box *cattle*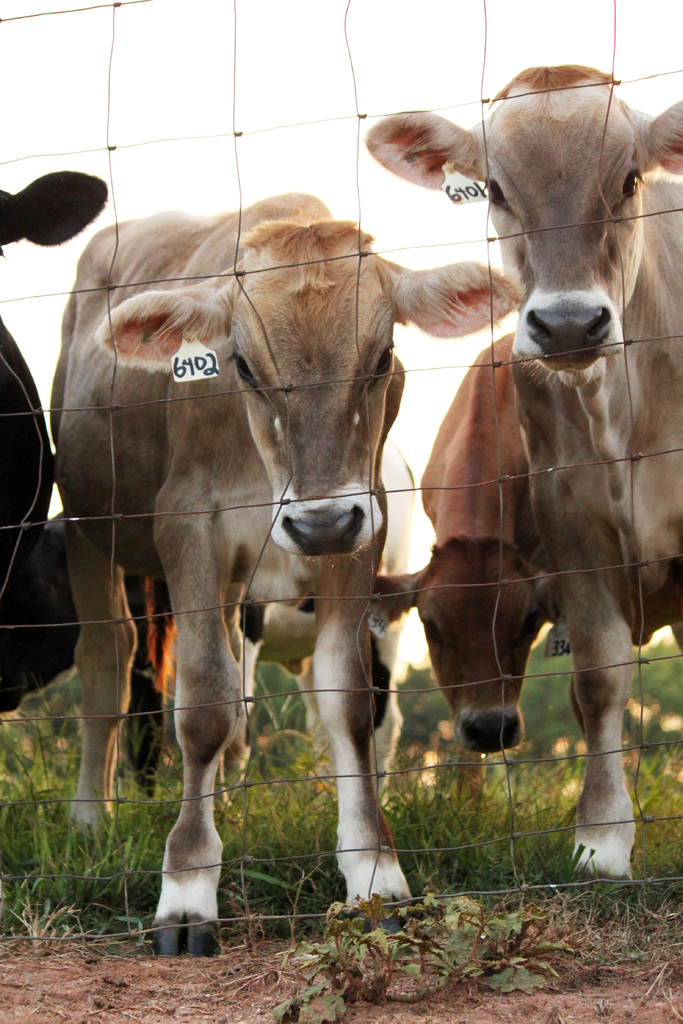
rect(354, 66, 680, 892)
